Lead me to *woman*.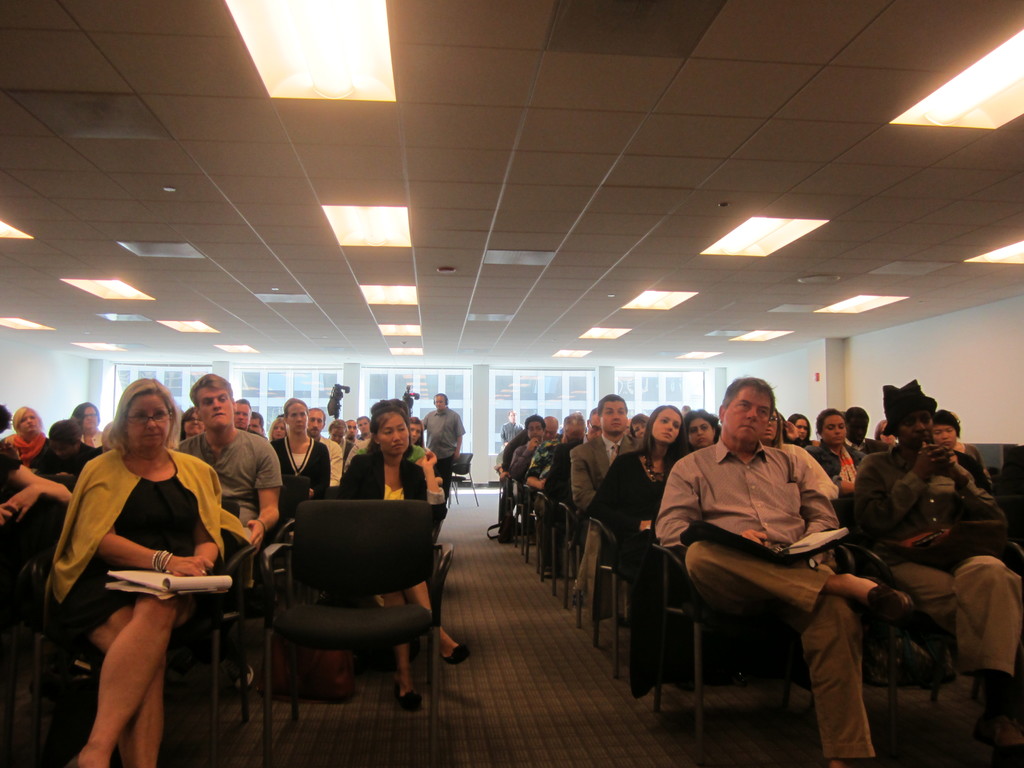
Lead to left=930, top=408, right=991, bottom=482.
